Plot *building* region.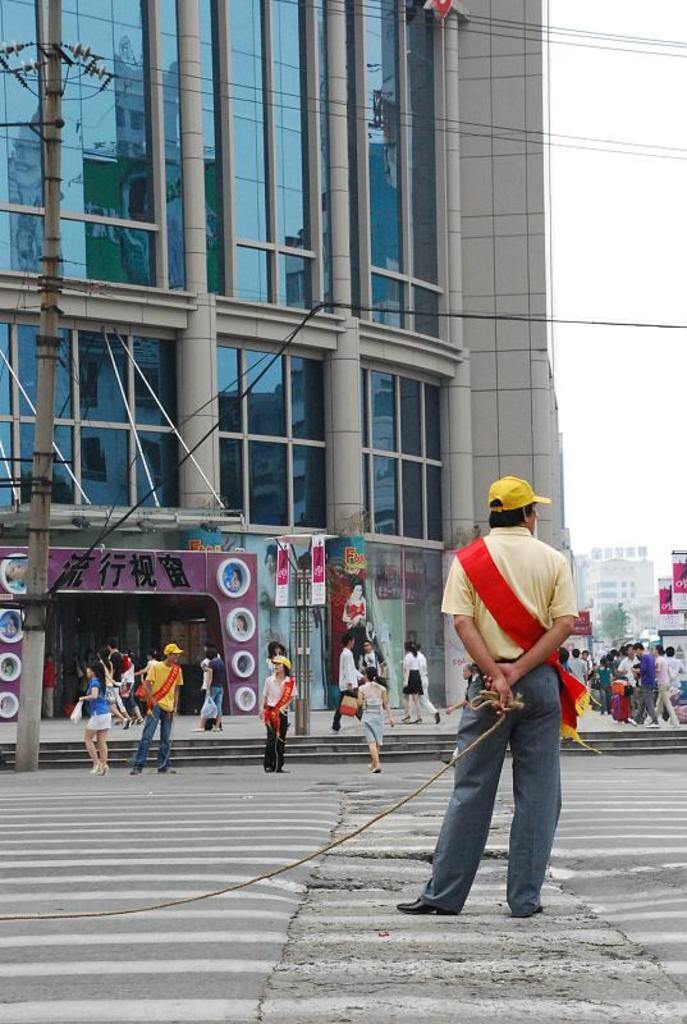
Plotted at <box>560,544,651,672</box>.
